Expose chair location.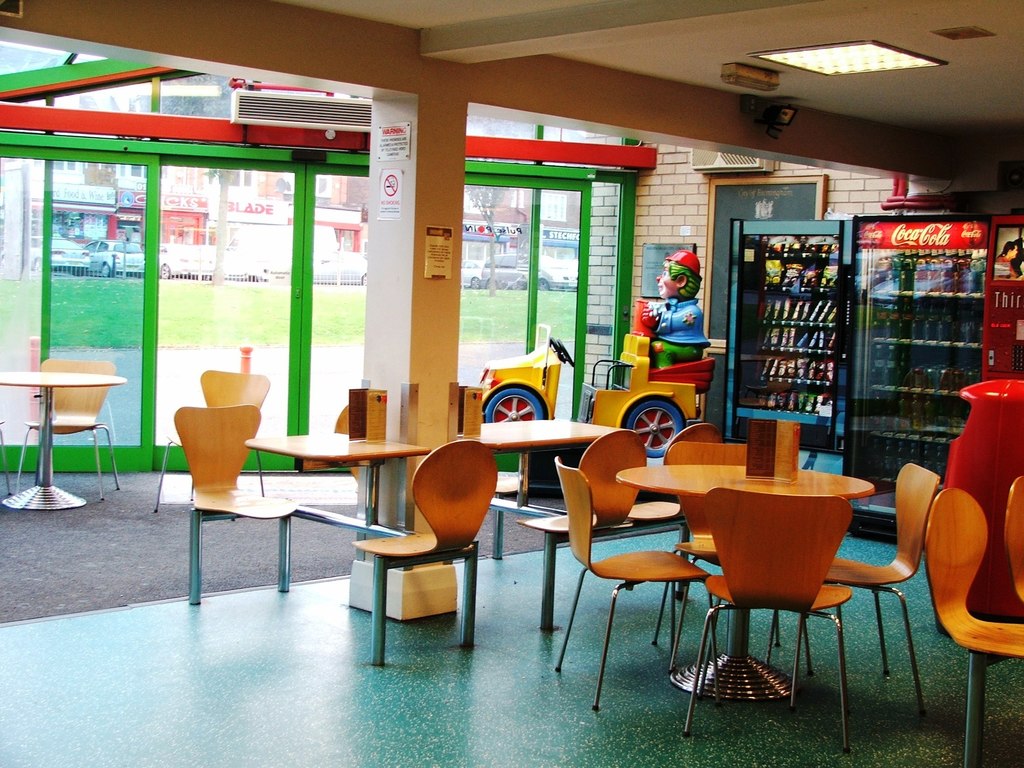
Exposed at (175,406,306,609).
